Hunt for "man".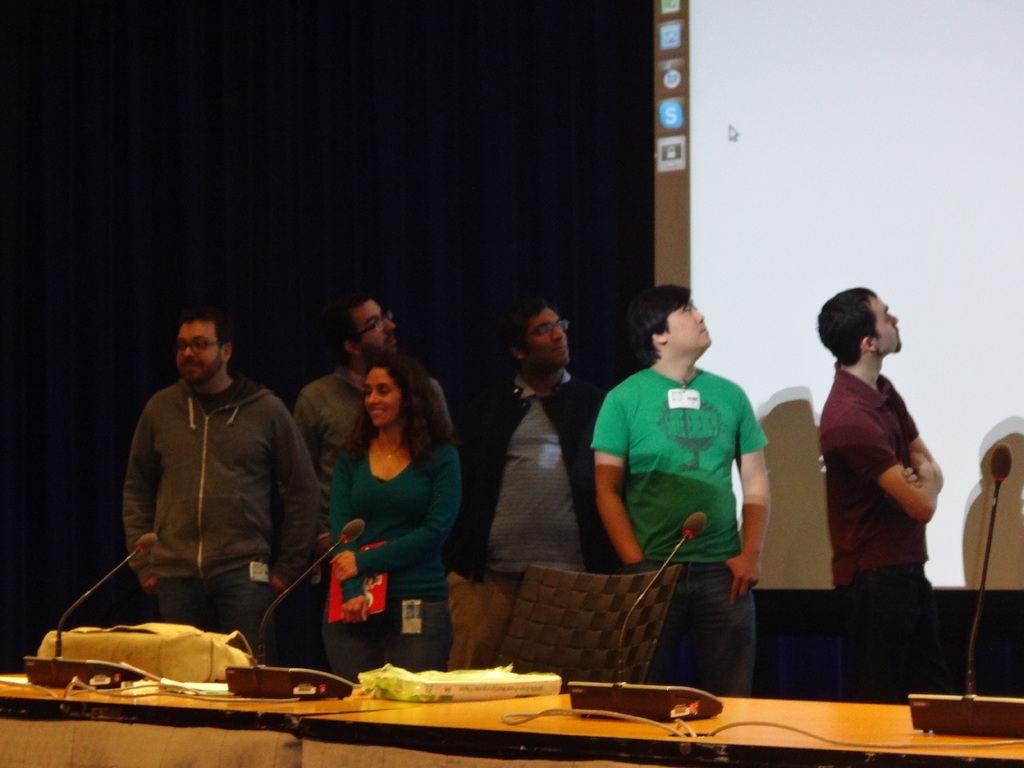
Hunted down at 819 283 949 701.
